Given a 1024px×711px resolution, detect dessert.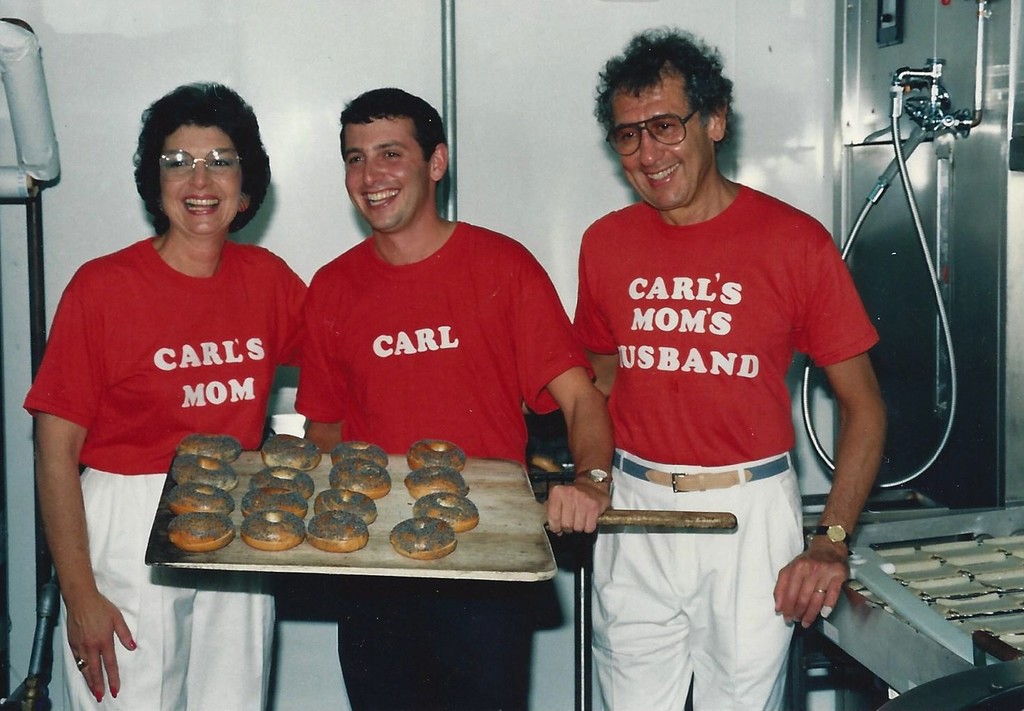
<region>388, 516, 459, 566</region>.
